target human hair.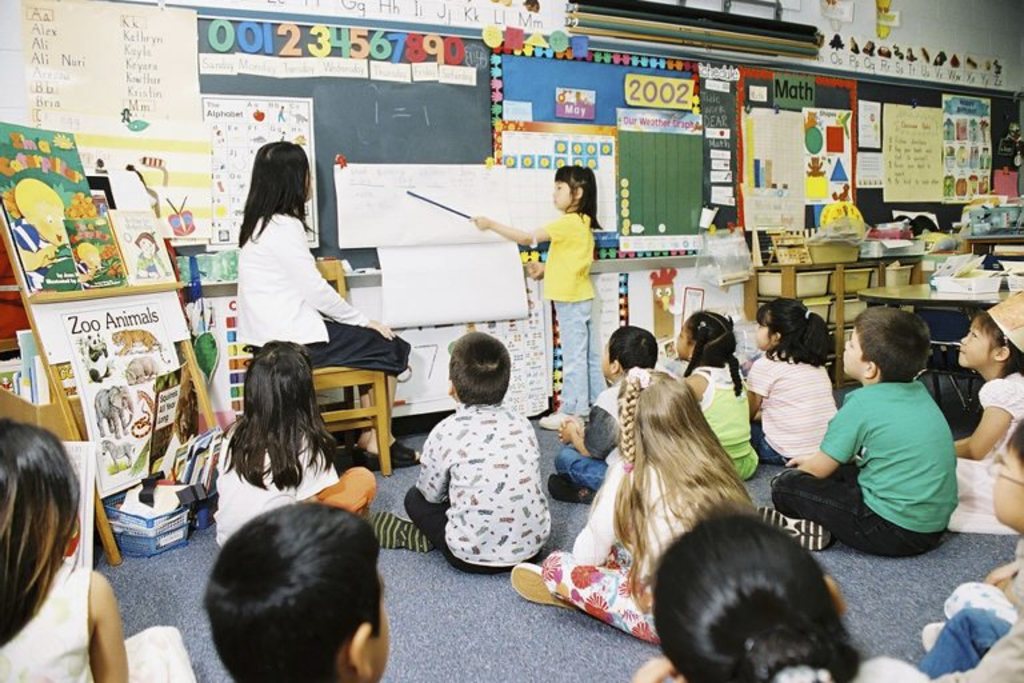
Target region: box=[681, 315, 751, 391].
